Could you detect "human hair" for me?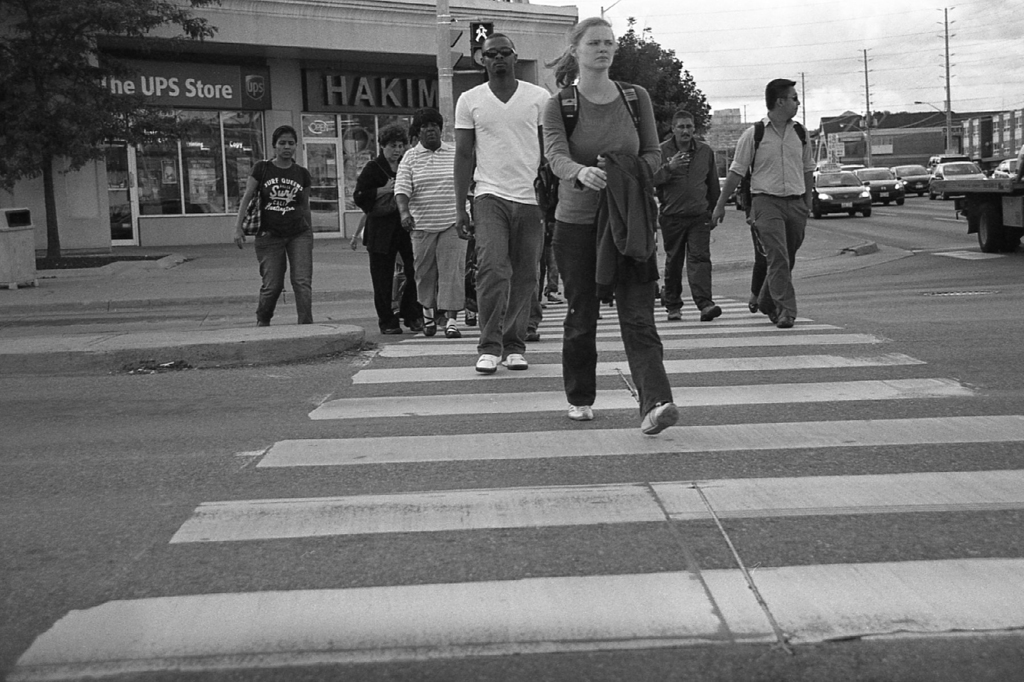
Detection result: l=671, t=111, r=692, b=143.
